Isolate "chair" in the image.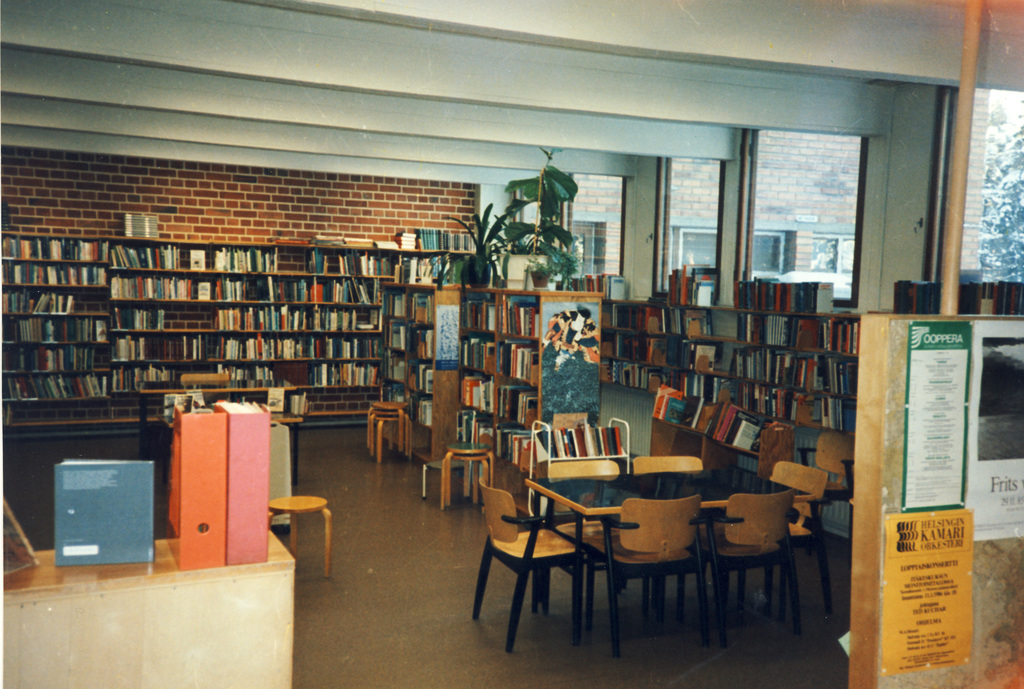
Isolated region: <box>635,451,721,603</box>.
